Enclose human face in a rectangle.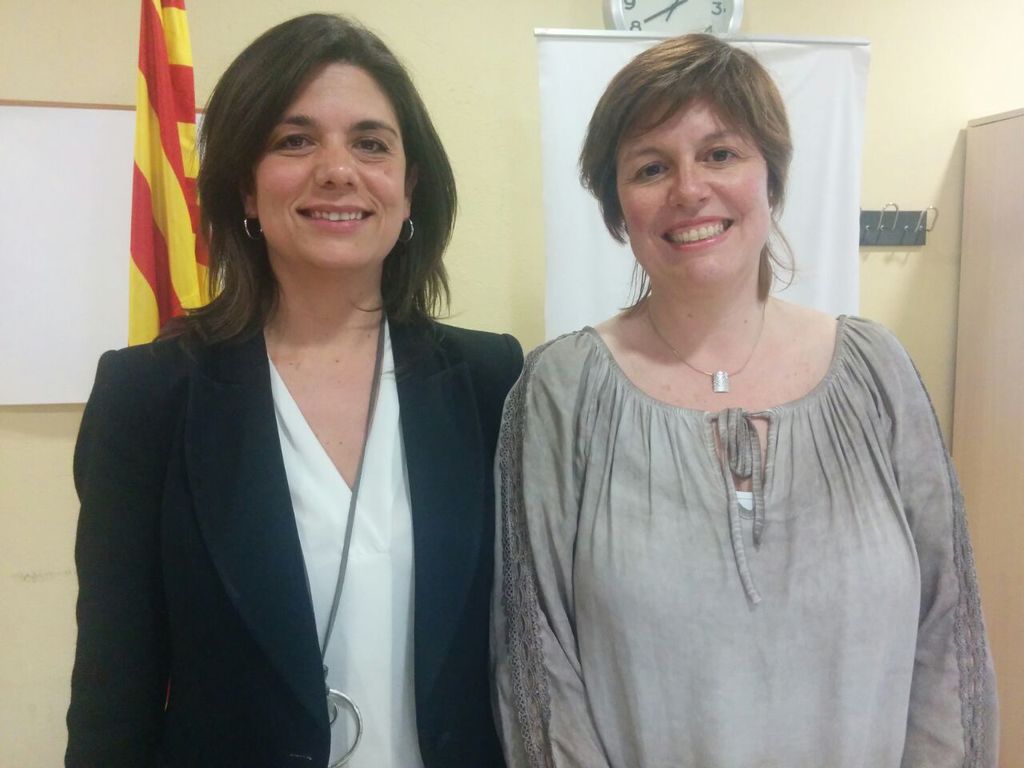
<bbox>257, 62, 408, 262</bbox>.
